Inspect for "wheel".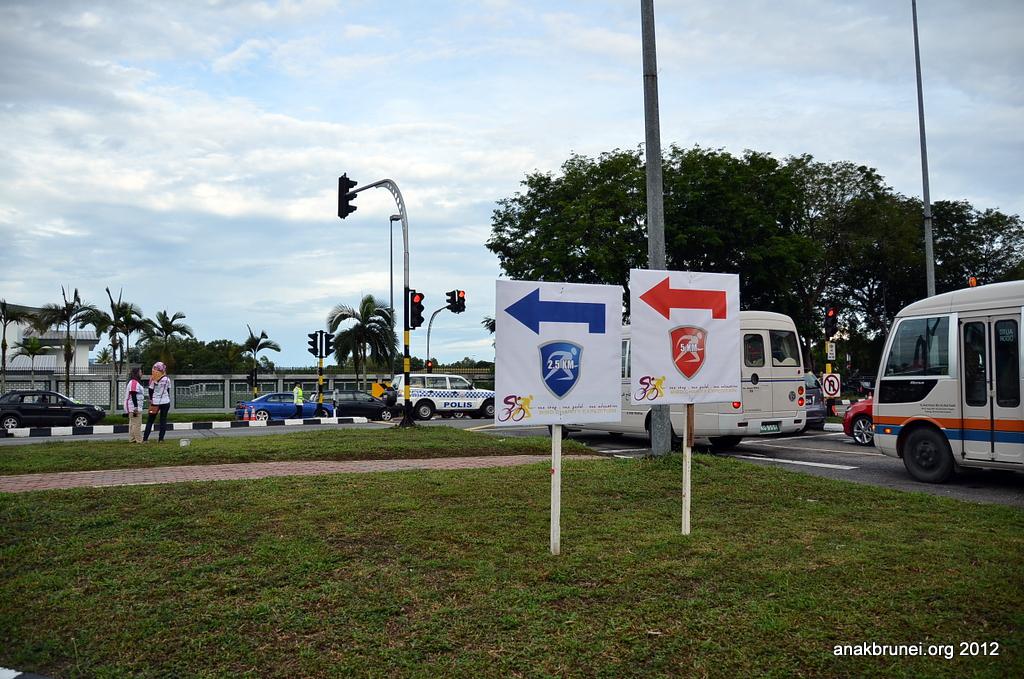
Inspection: pyautogui.locateOnScreen(481, 398, 498, 417).
